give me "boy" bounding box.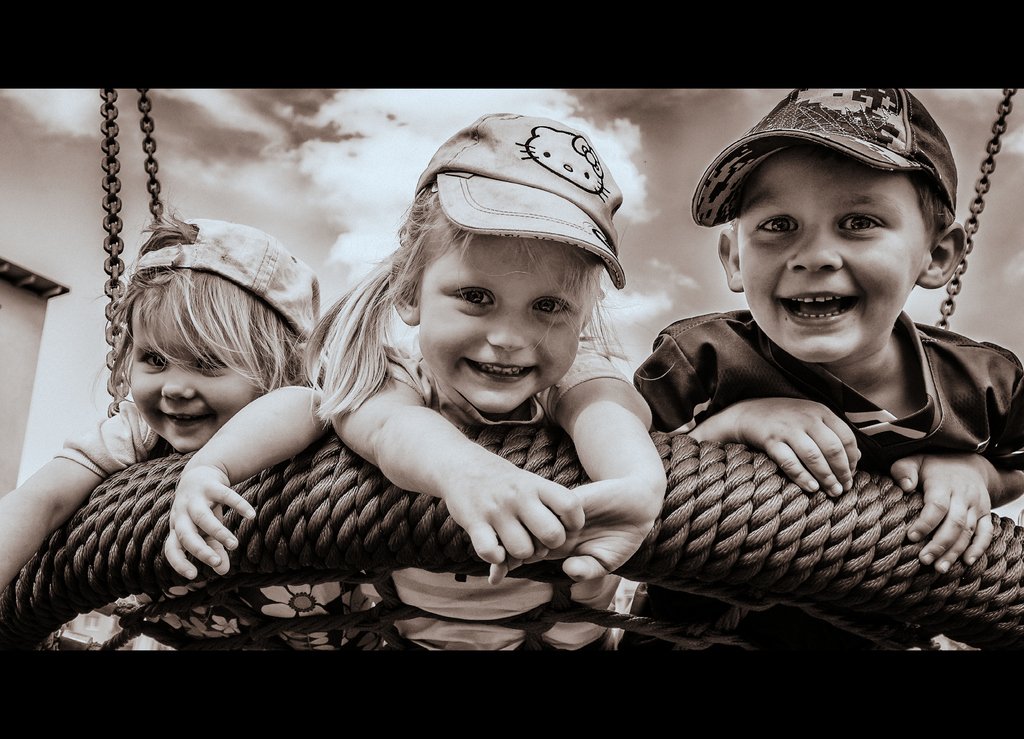
611 88 1023 648.
